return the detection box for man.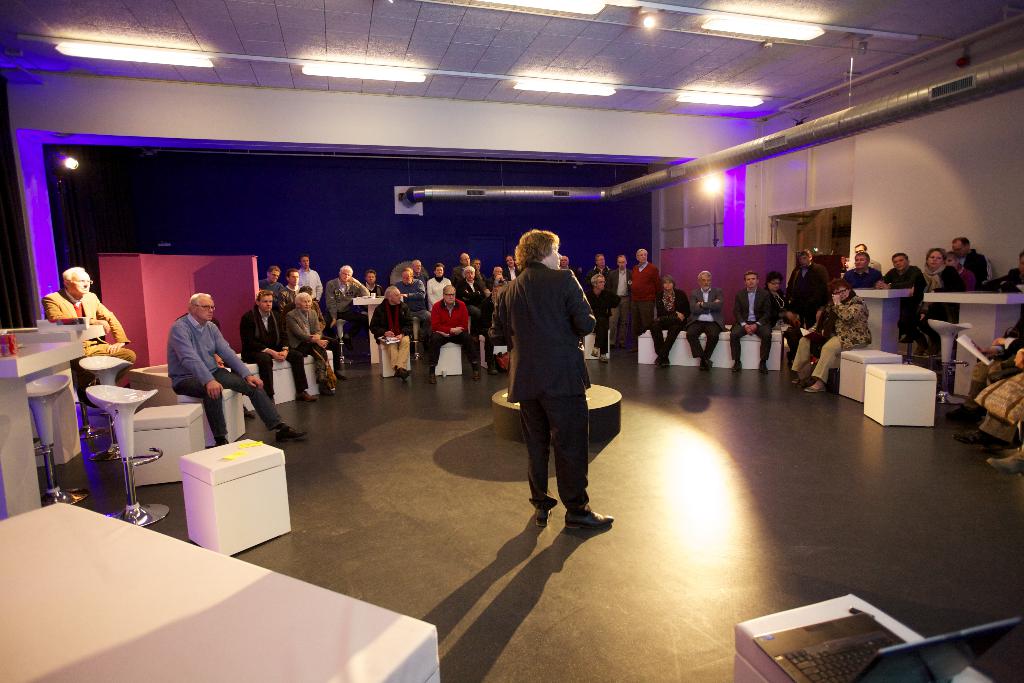
locate(585, 274, 621, 359).
